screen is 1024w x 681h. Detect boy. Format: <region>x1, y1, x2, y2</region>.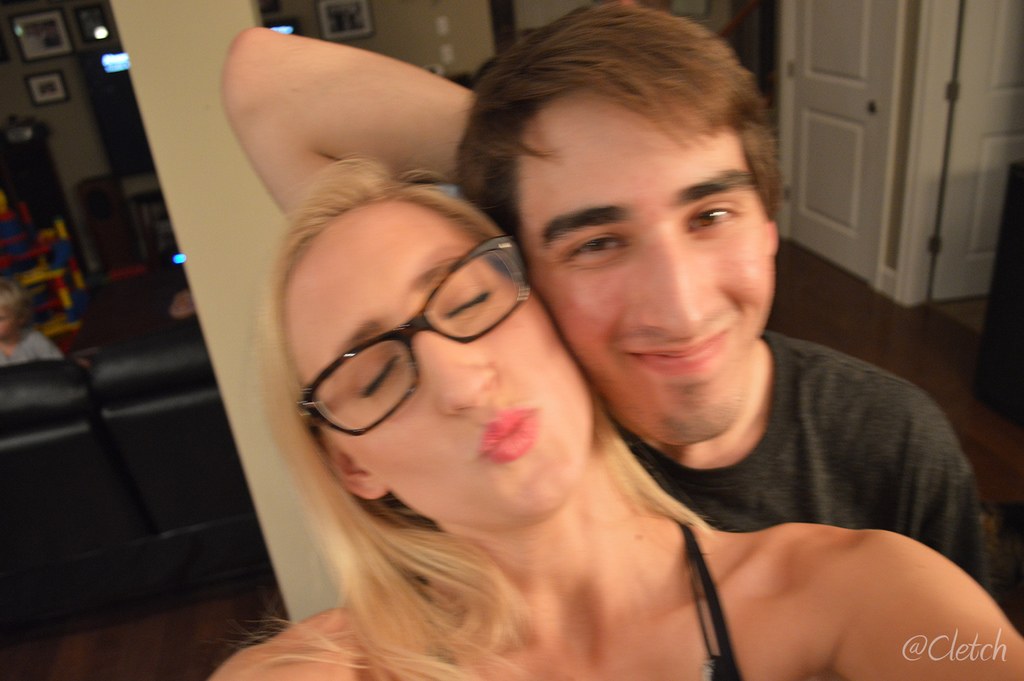
<region>223, 0, 983, 590</region>.
